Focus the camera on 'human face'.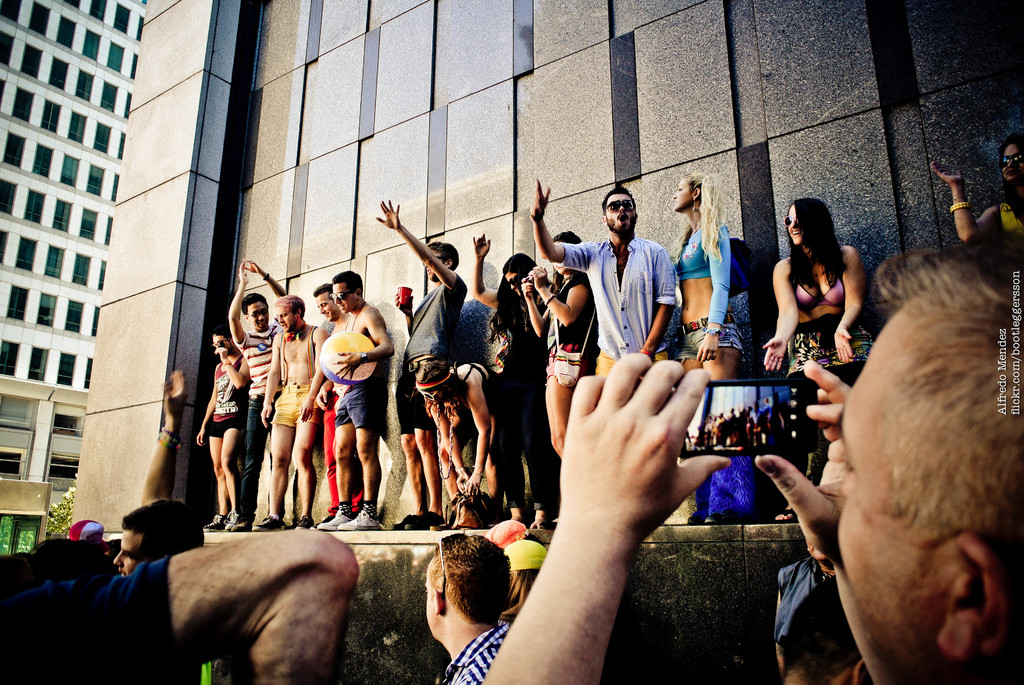
Focus region: pyautogui.locateOnScreen(274, 308, 296, 332).
